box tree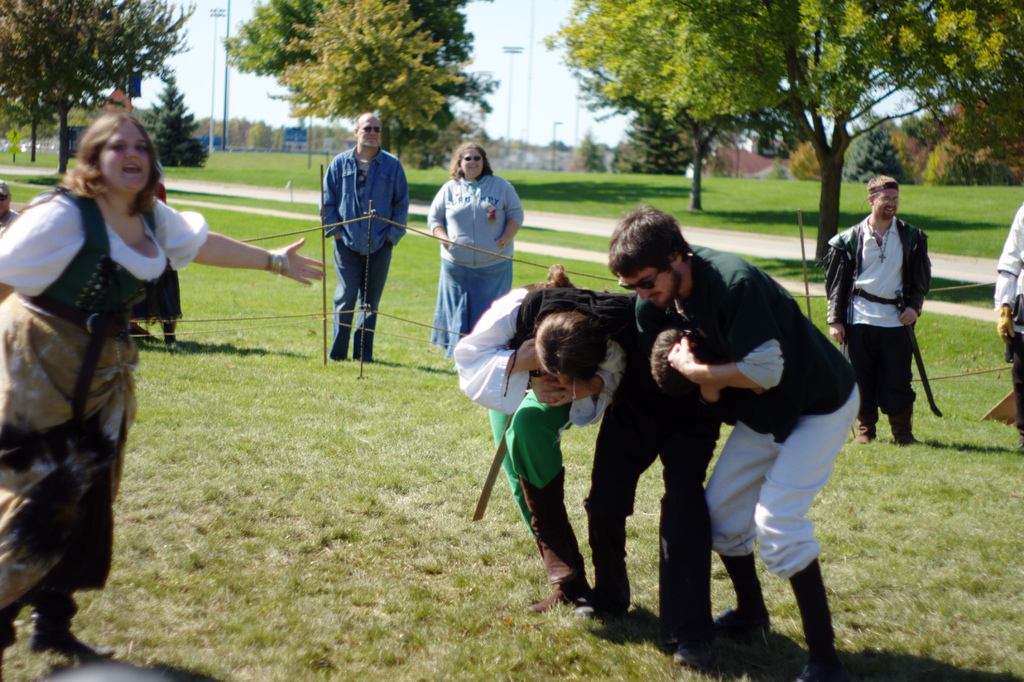
select_region(220, 0, 486, 183)
